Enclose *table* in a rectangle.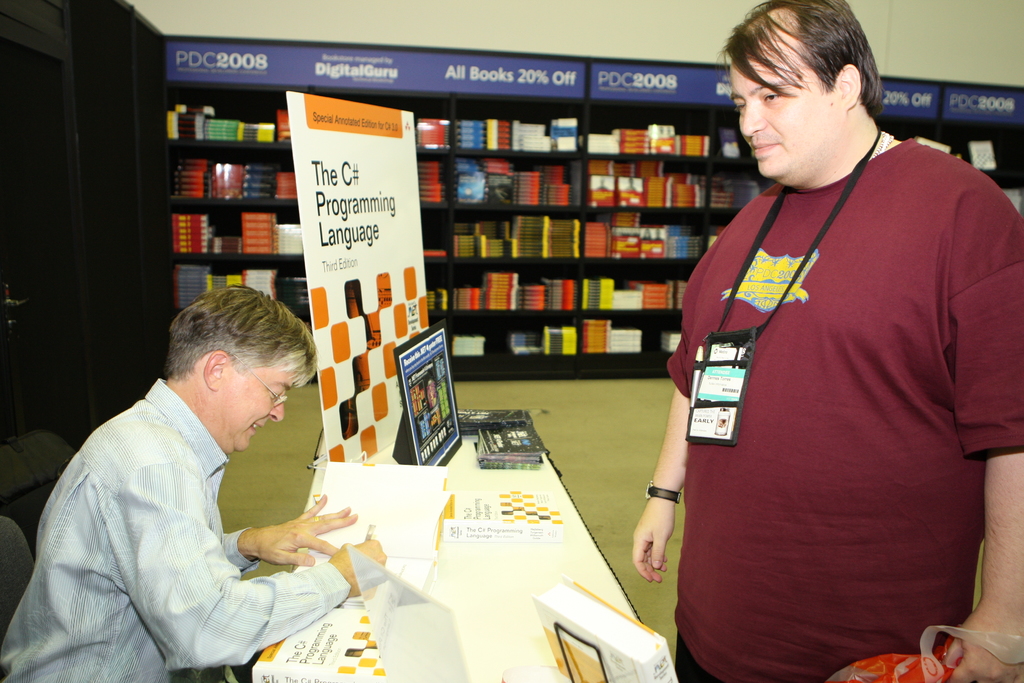
[x1=251, y1=411, x2=653, y2=682].
